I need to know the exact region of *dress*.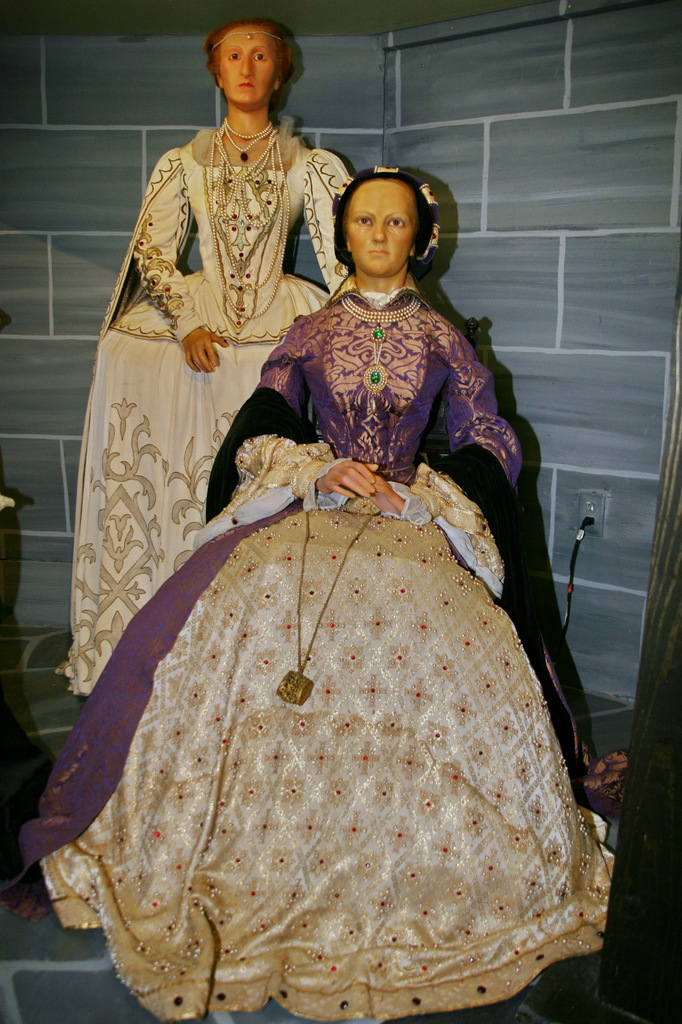
Region: detection(52, 144, 351, 700).
